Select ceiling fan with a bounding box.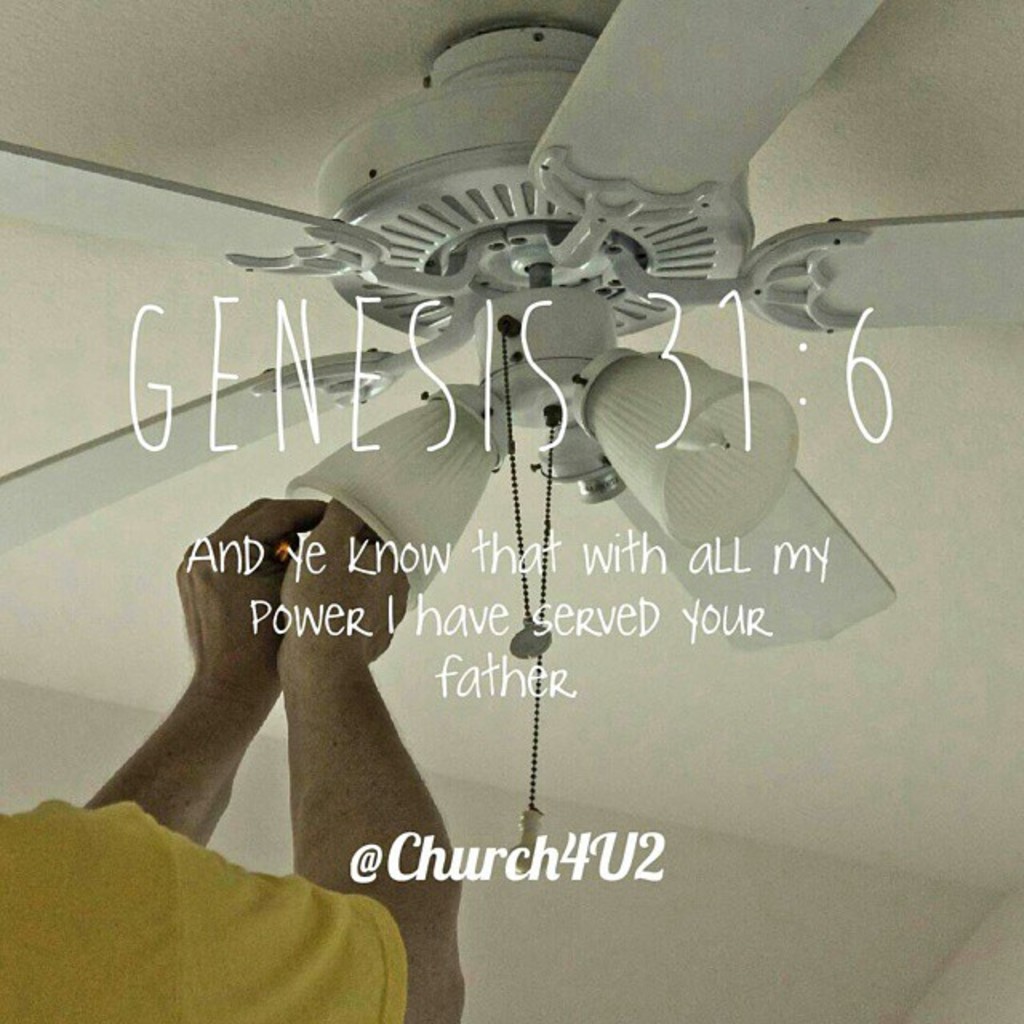
[0, 0, 1022, 880].
